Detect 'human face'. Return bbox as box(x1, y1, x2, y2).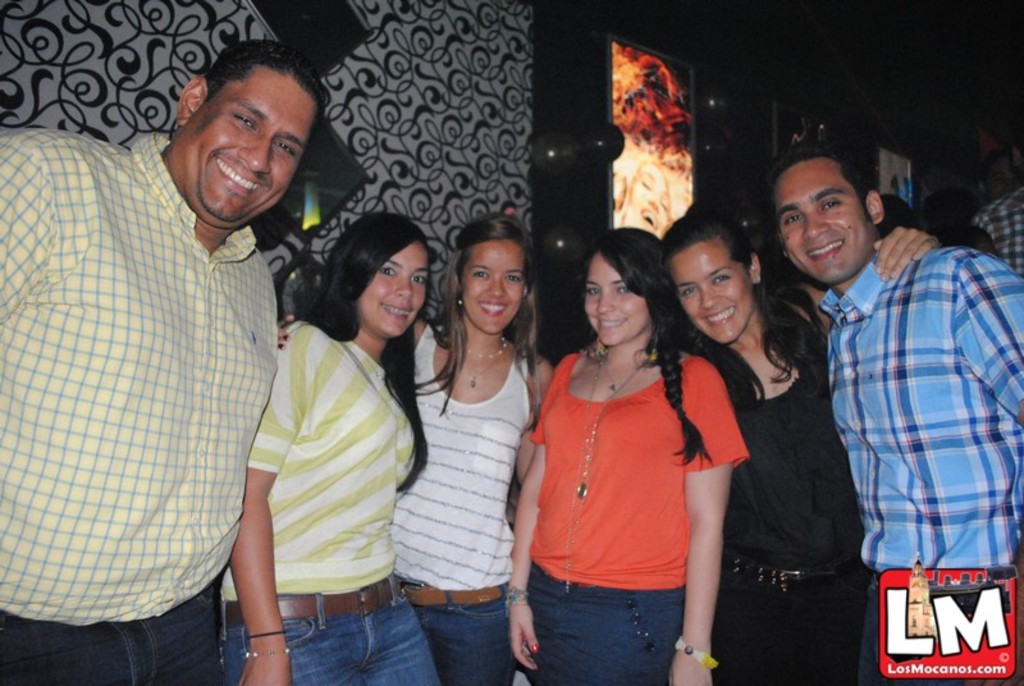
box(174, 64, 317, 230).
